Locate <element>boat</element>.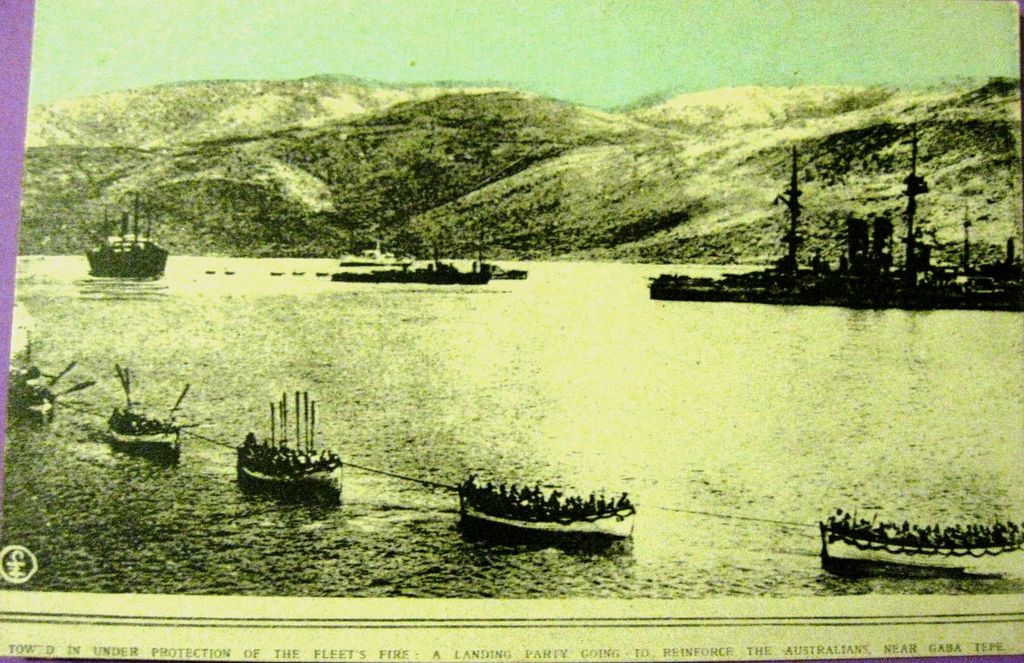
Bounding box: locate(424, 473, 648, 550).
